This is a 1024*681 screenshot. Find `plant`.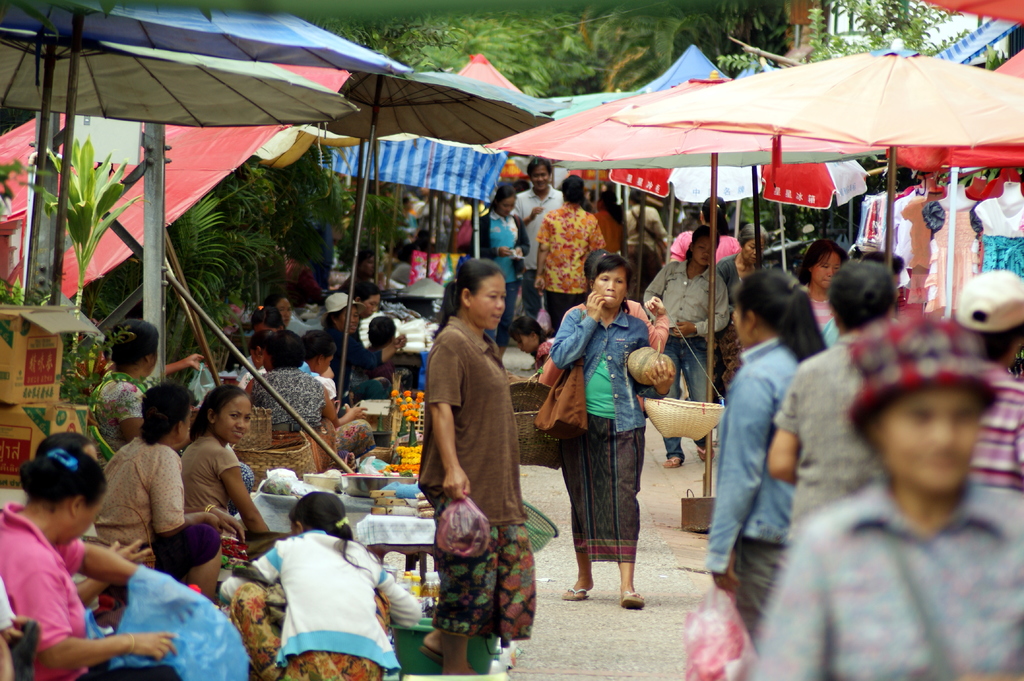
Bounding box: (0, 277, 15, 303).
